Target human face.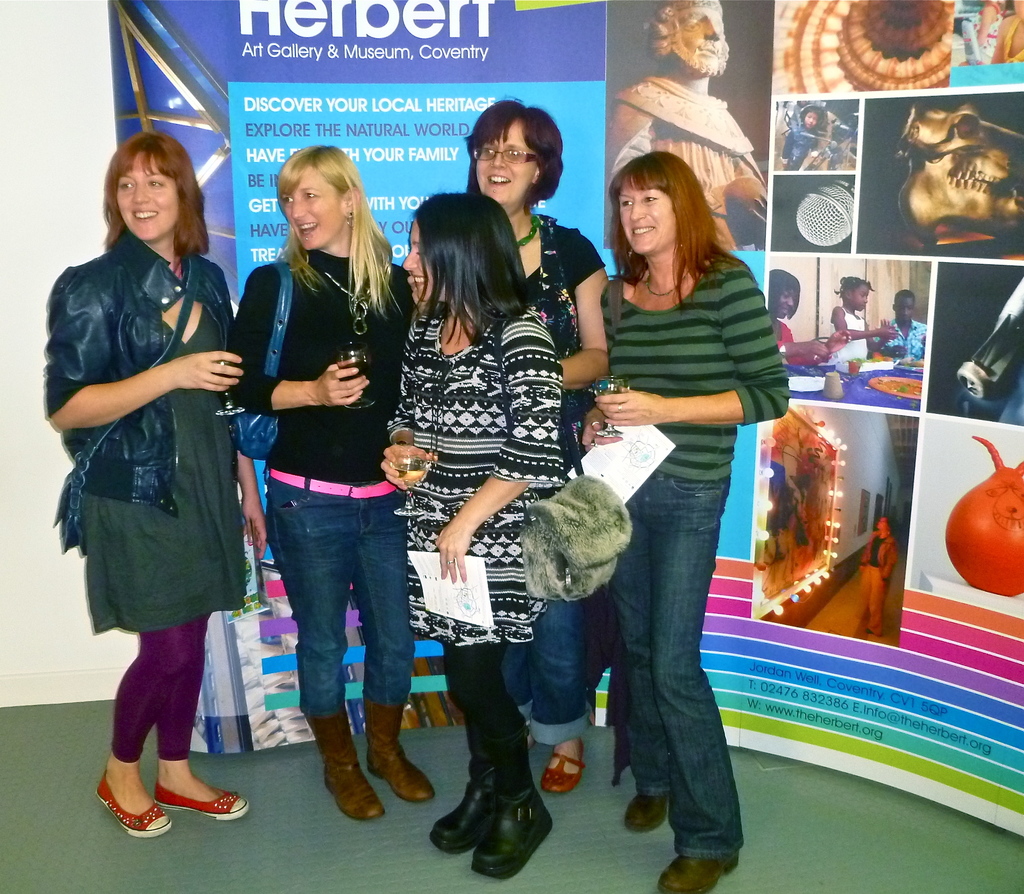
Target region: select_region(777, 282, 799, 316).
